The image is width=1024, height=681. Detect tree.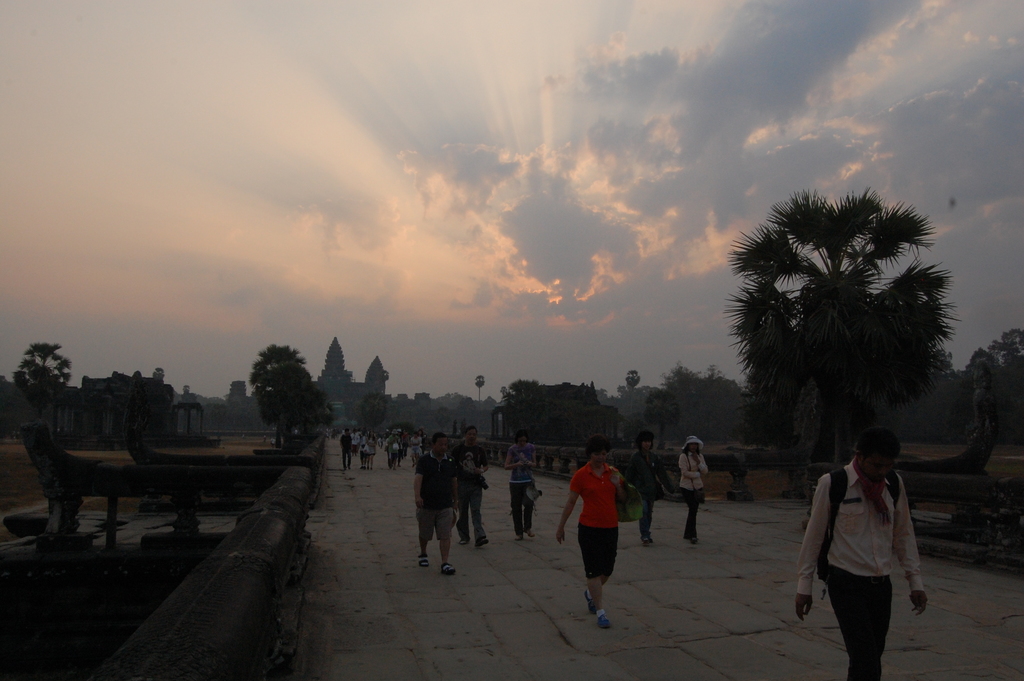
Detection: rect(637, 386, 680, 445).
